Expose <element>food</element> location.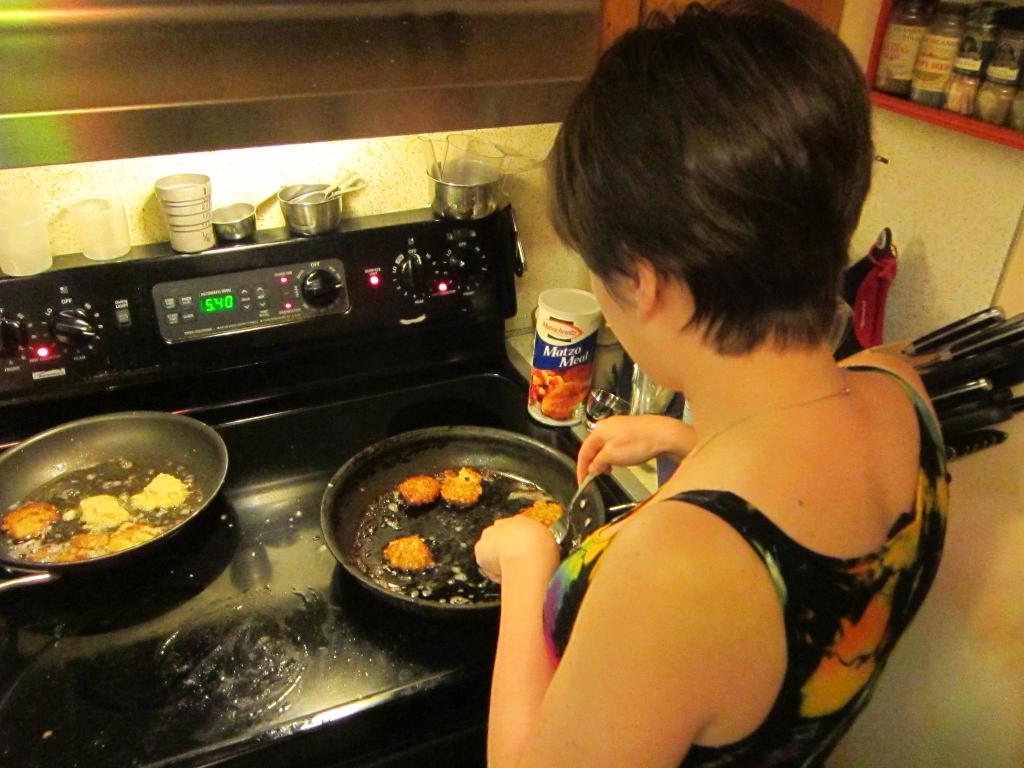
Exposed at 65, 527, 104, 562.
